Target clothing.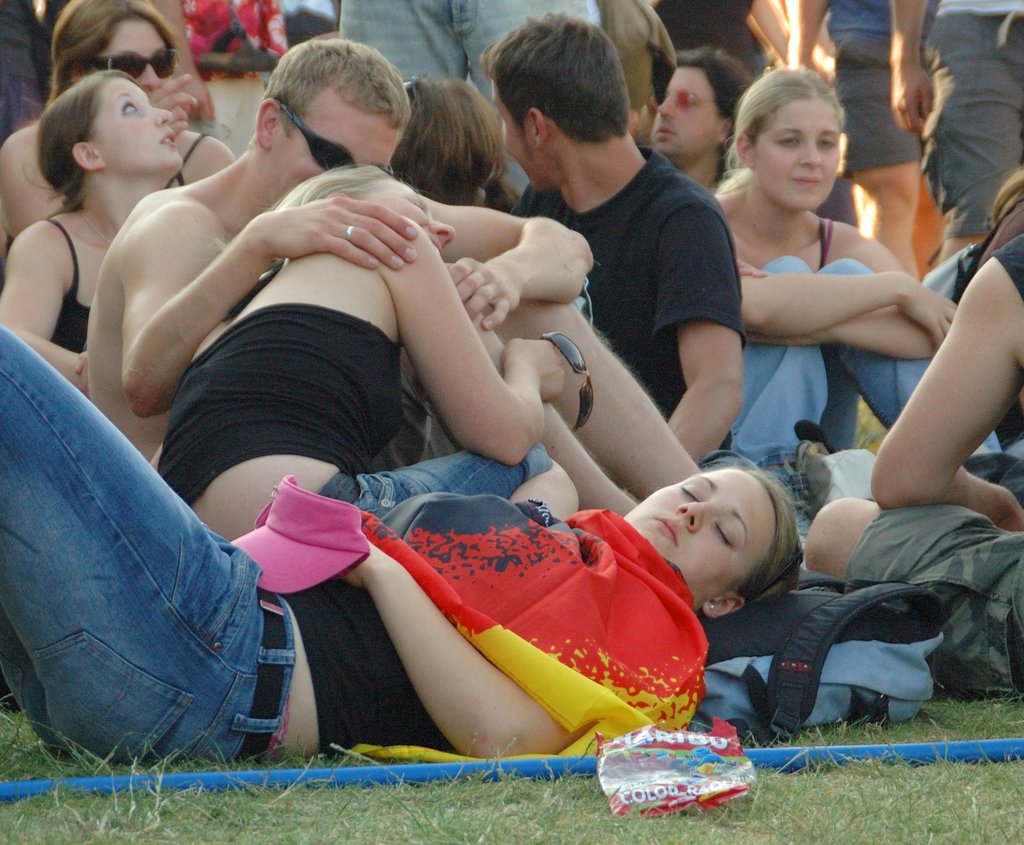
Target region: {"x1": 0, "y1": 316, "x2": 699, "y2": 747}.
